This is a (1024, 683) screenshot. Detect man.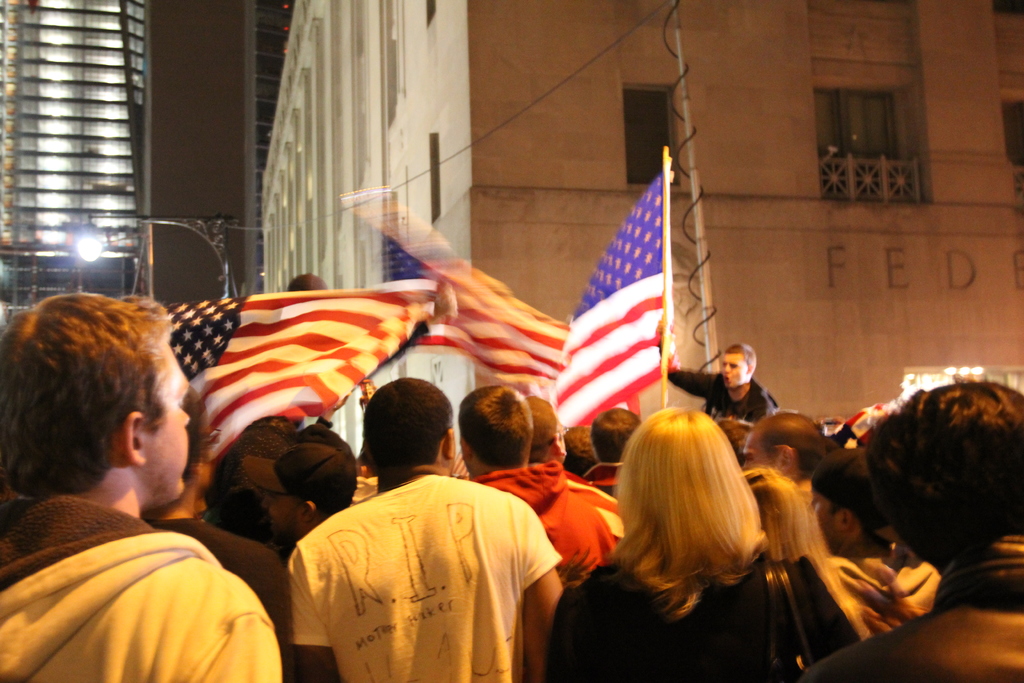
(left=139, top=388, right=294, bottom=634).
